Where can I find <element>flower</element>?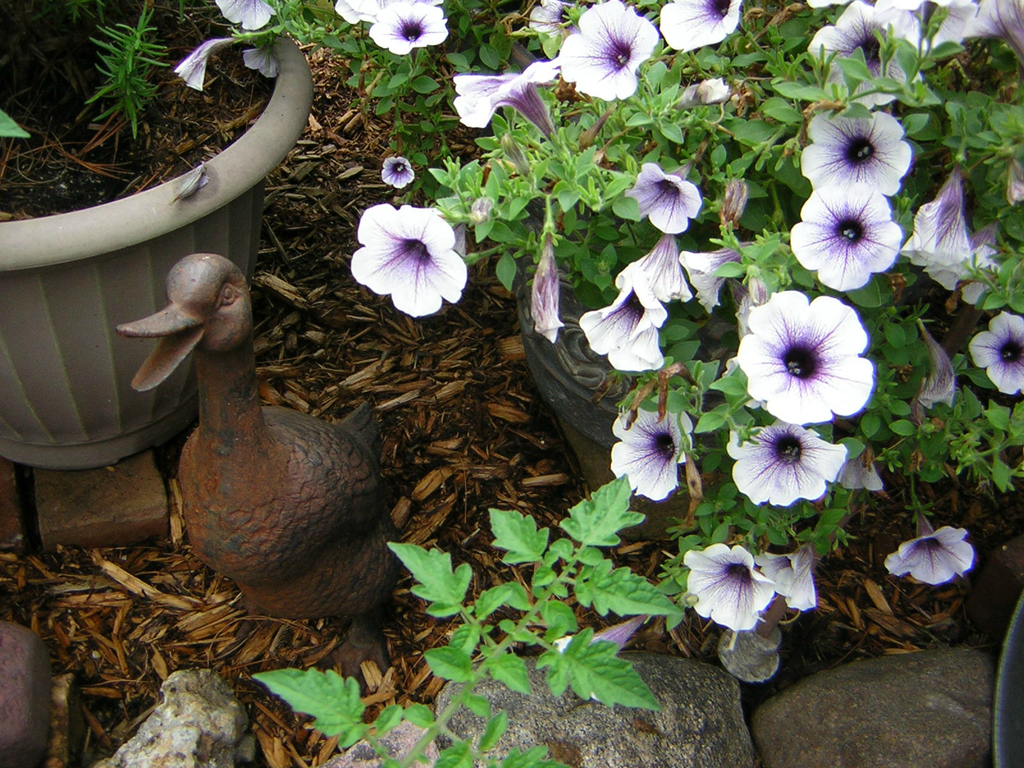
You can find it at pyautogui.locateOnScreen(753, 545, 820, 614).
